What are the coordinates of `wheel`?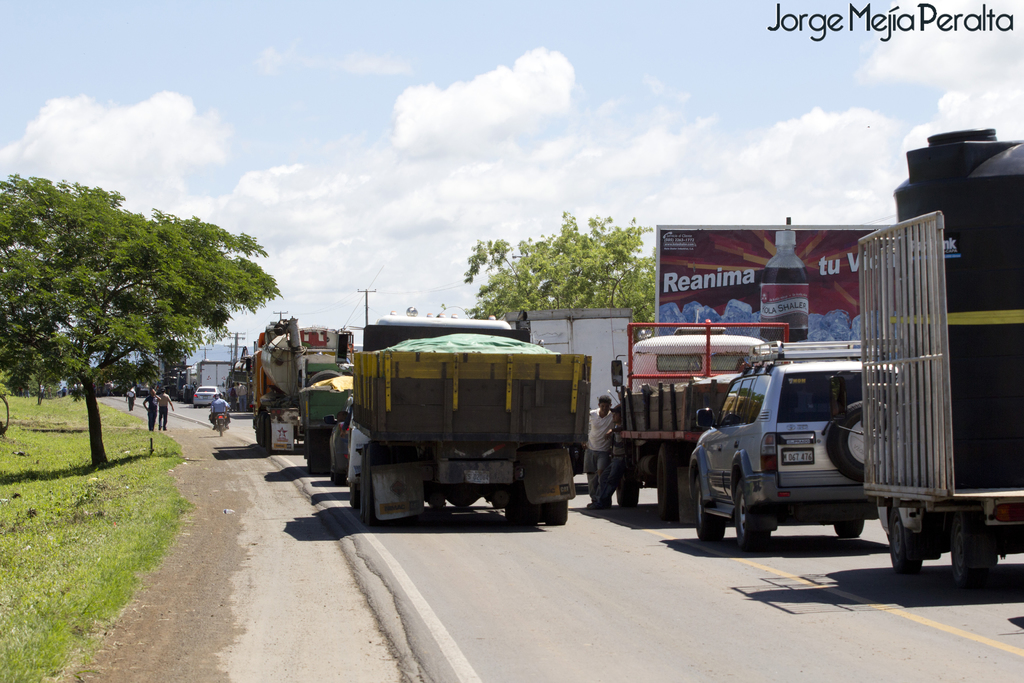
<bbox>217, 414, 226, 436</bbox>.
